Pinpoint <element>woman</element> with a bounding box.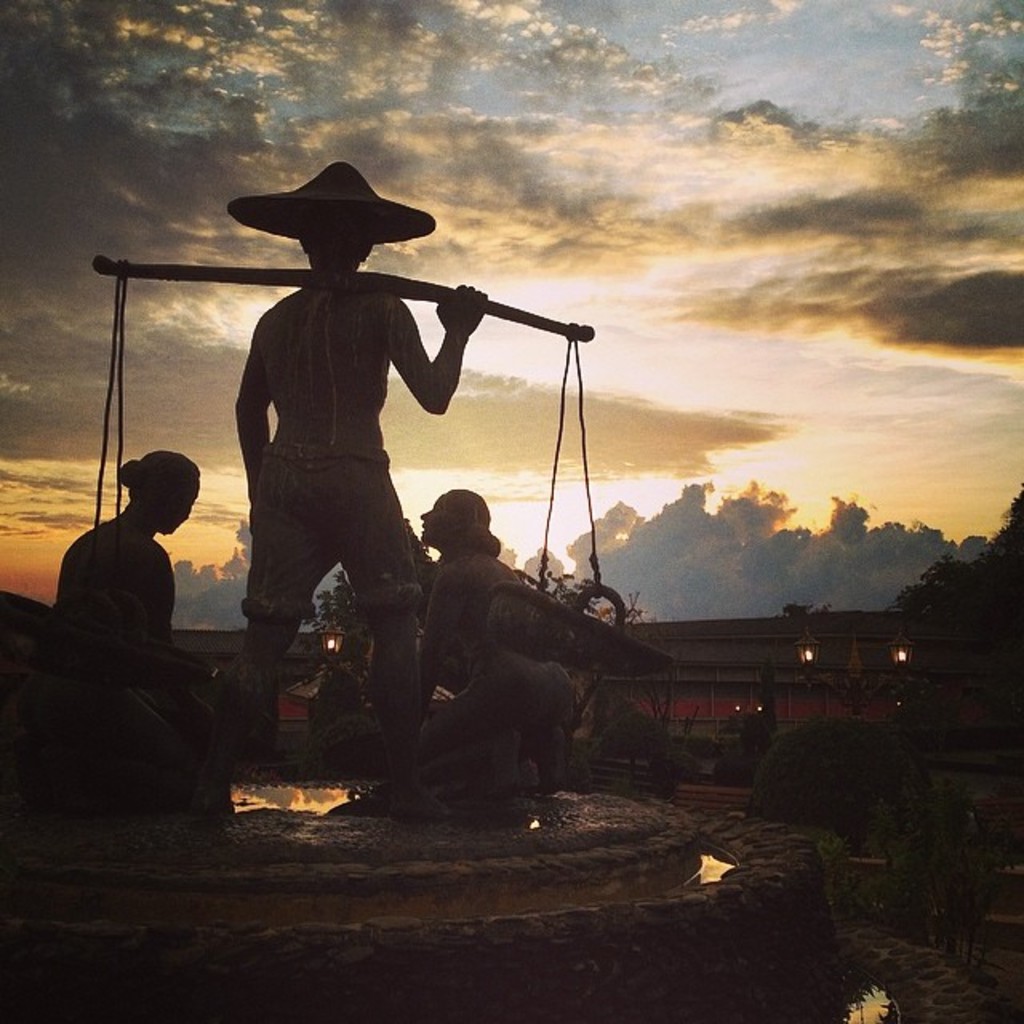
357, 362, 627, 835.
